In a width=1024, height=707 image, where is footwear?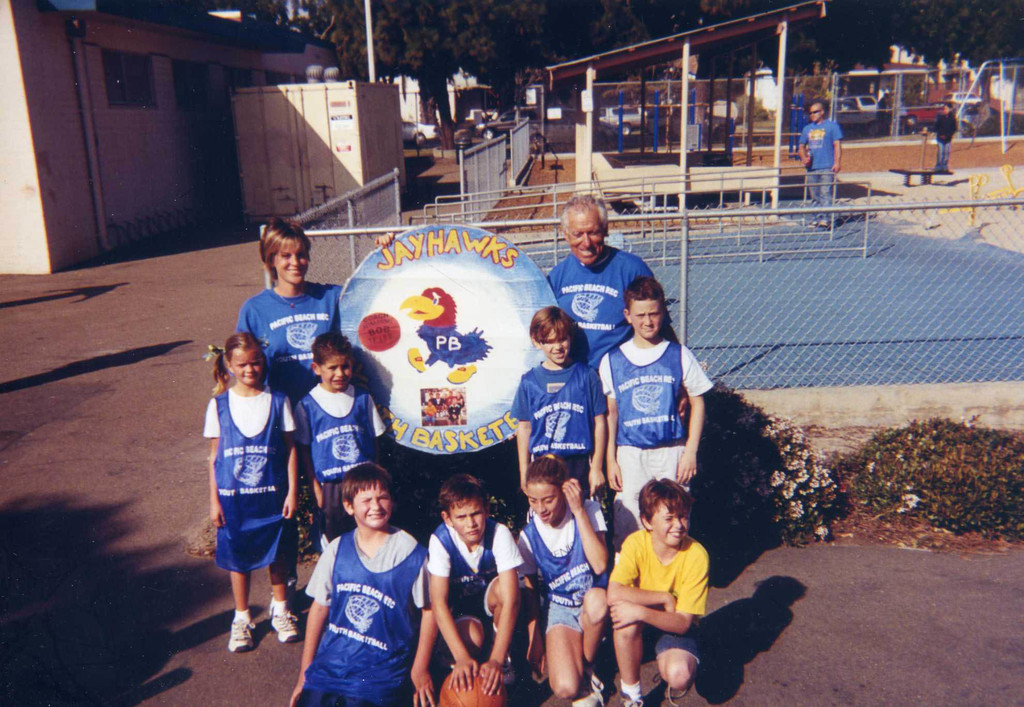
region(619, 684, 645, 706).
